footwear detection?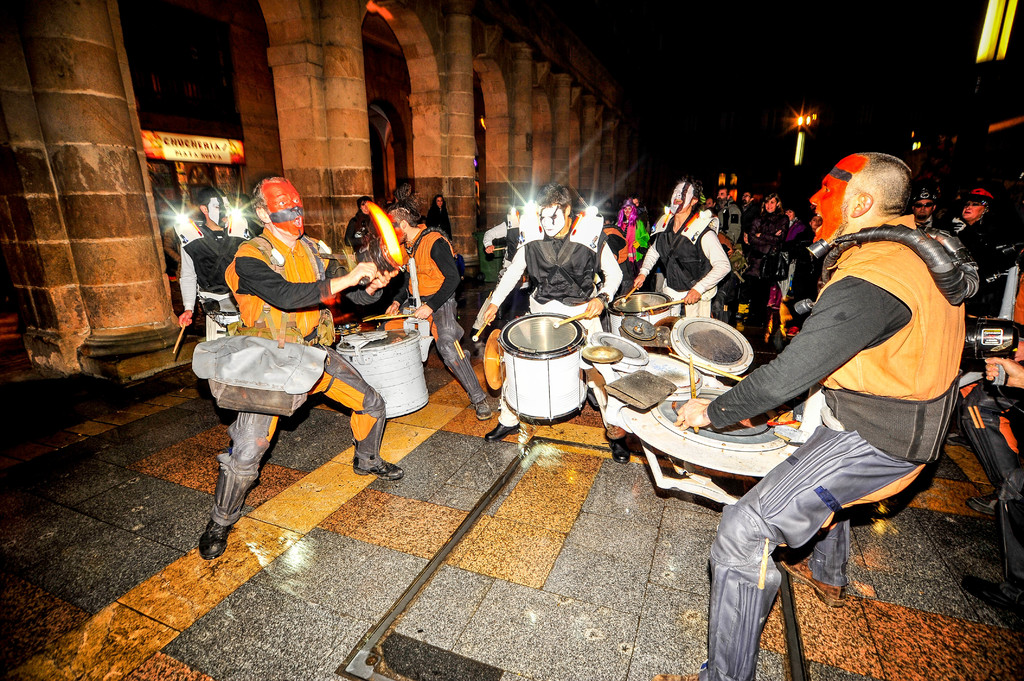
(653,668,705,680)
